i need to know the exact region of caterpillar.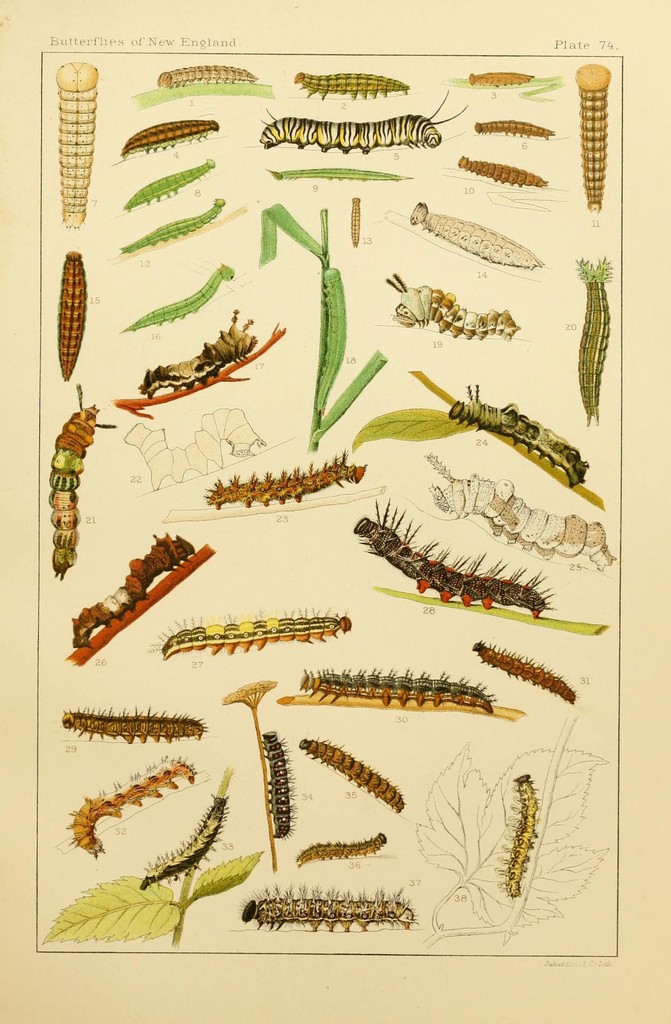
Region: locate(299, 664, 495, 712).
